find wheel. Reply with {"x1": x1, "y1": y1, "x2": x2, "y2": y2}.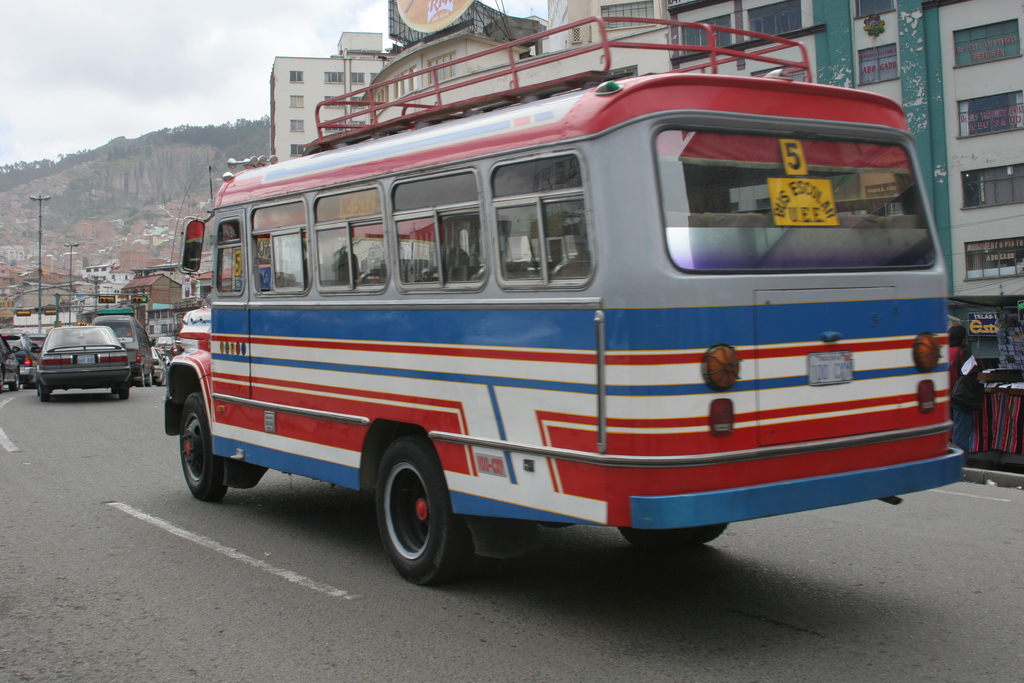
{"x1": 140, "y1": 370, "x2": 145, "y2": 387}.
